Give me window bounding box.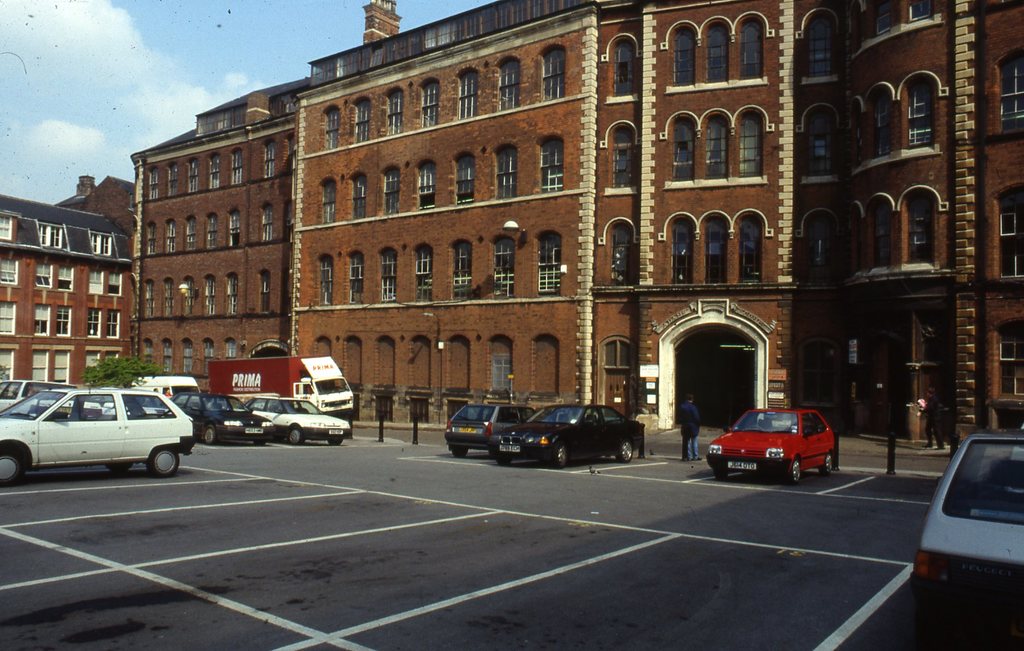
(211,157,221,190).
